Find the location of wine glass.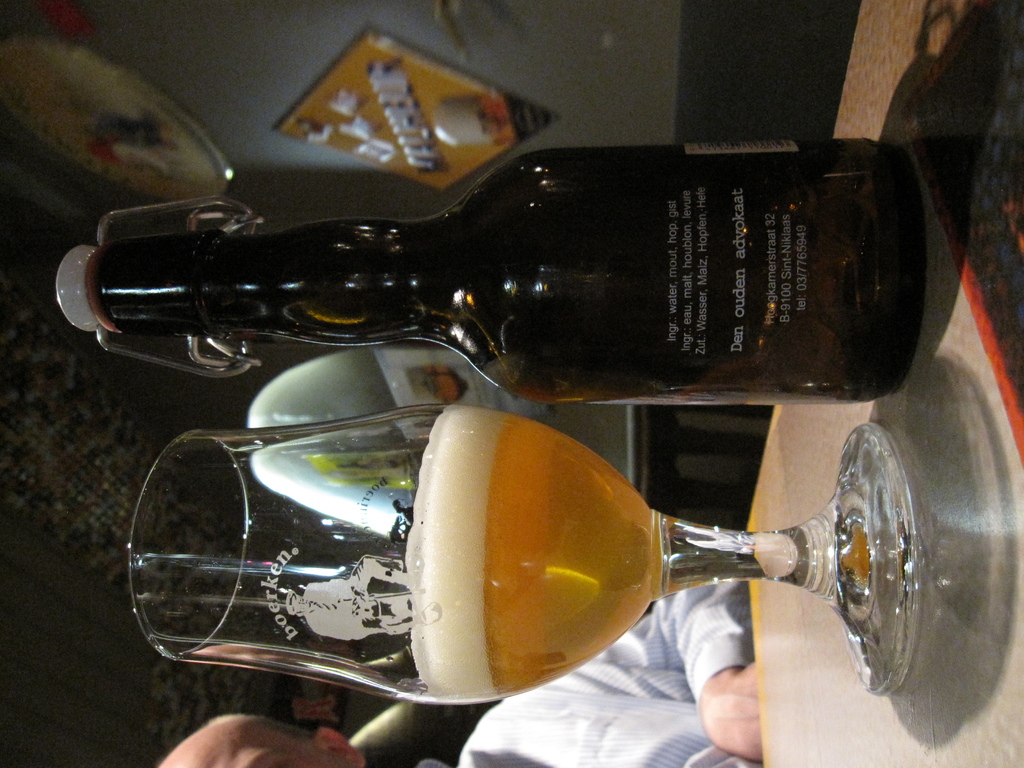
Location: [left=124, top=403, right=926, bottom=708].
